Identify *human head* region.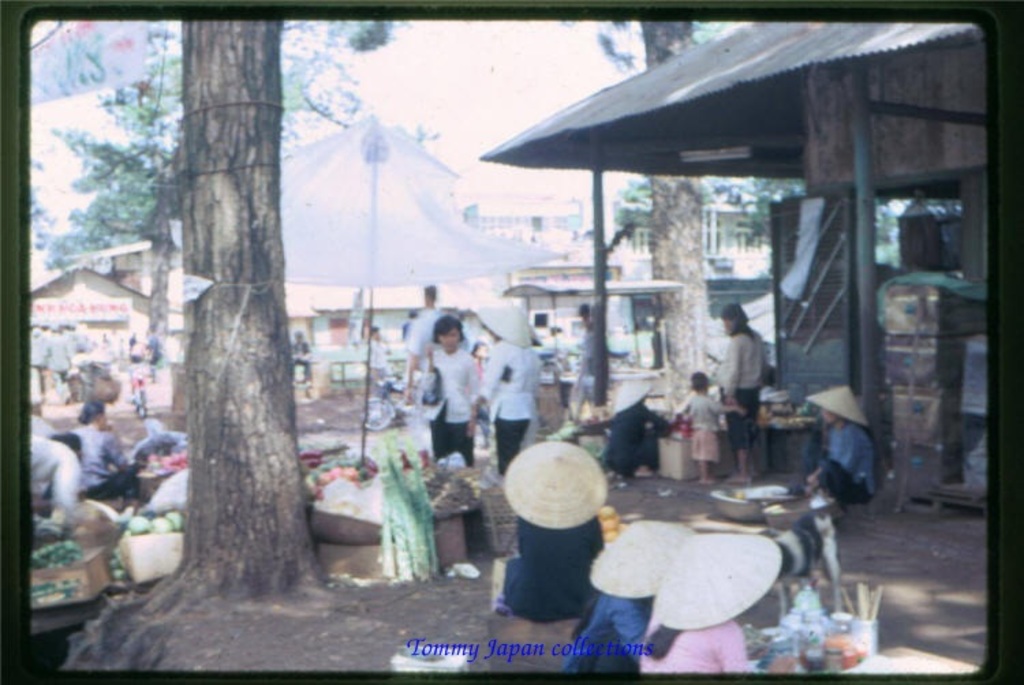
Region: l=425, t=310, r=475, b=356.
